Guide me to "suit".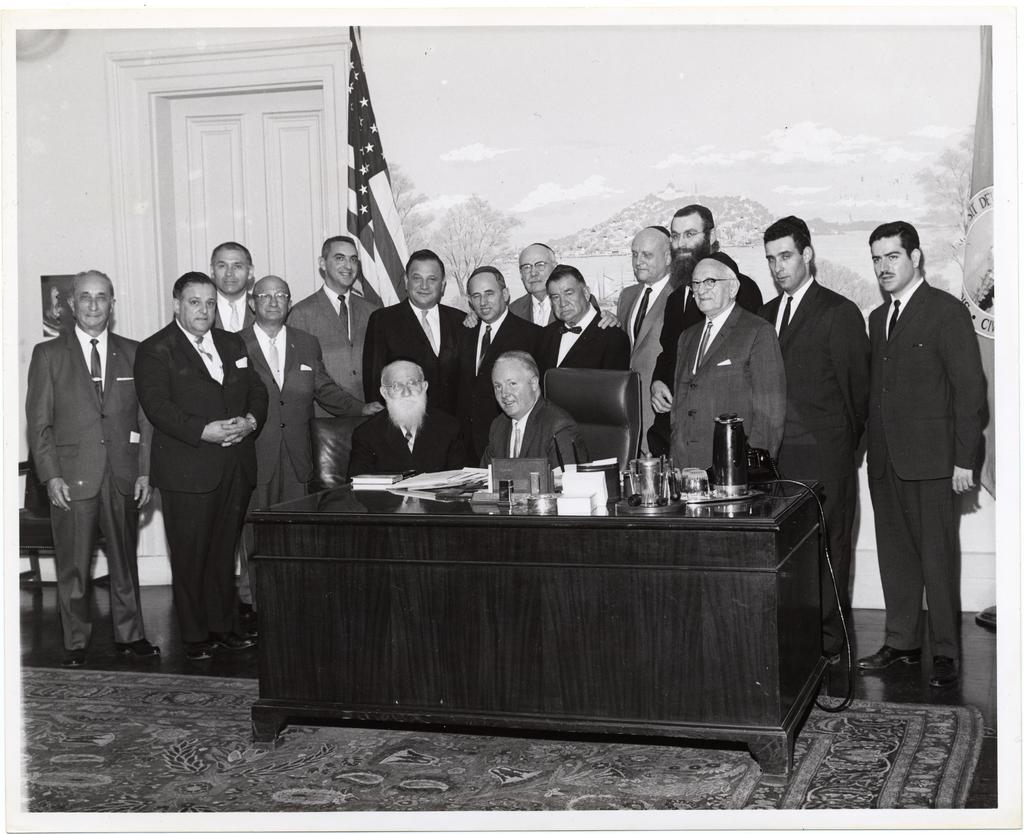
Guidance: 25 325 154 653.
